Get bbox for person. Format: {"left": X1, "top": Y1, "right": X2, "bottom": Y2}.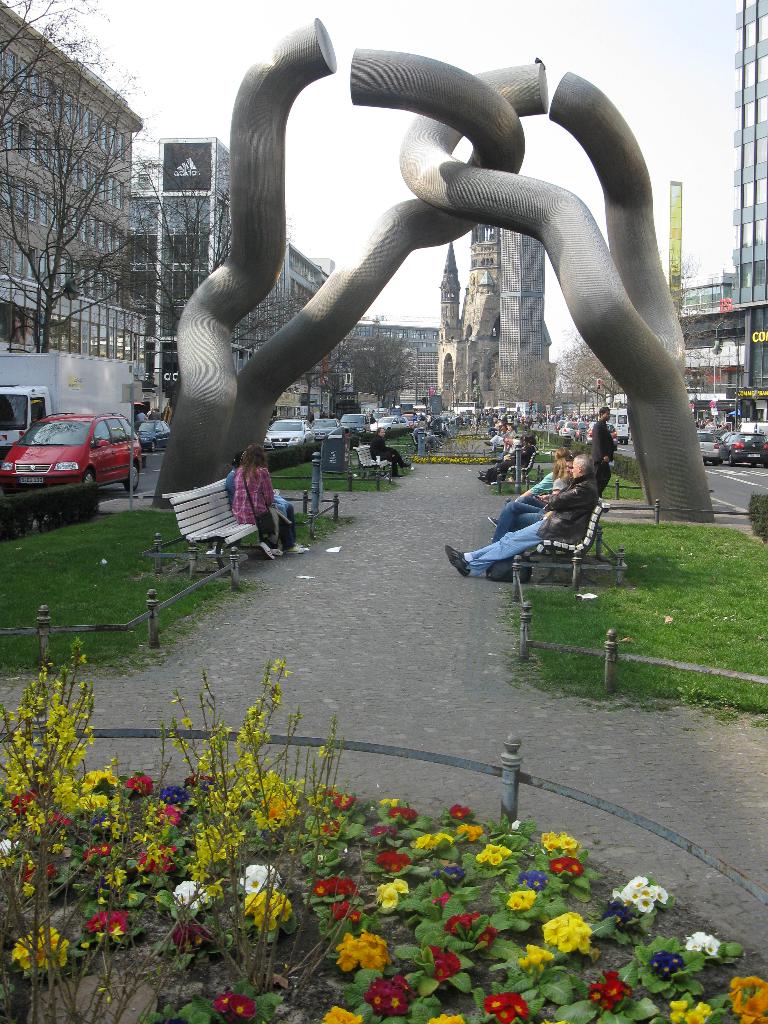
{"left": 499, "top": 410, "right": 509, "bottom": 431}.
